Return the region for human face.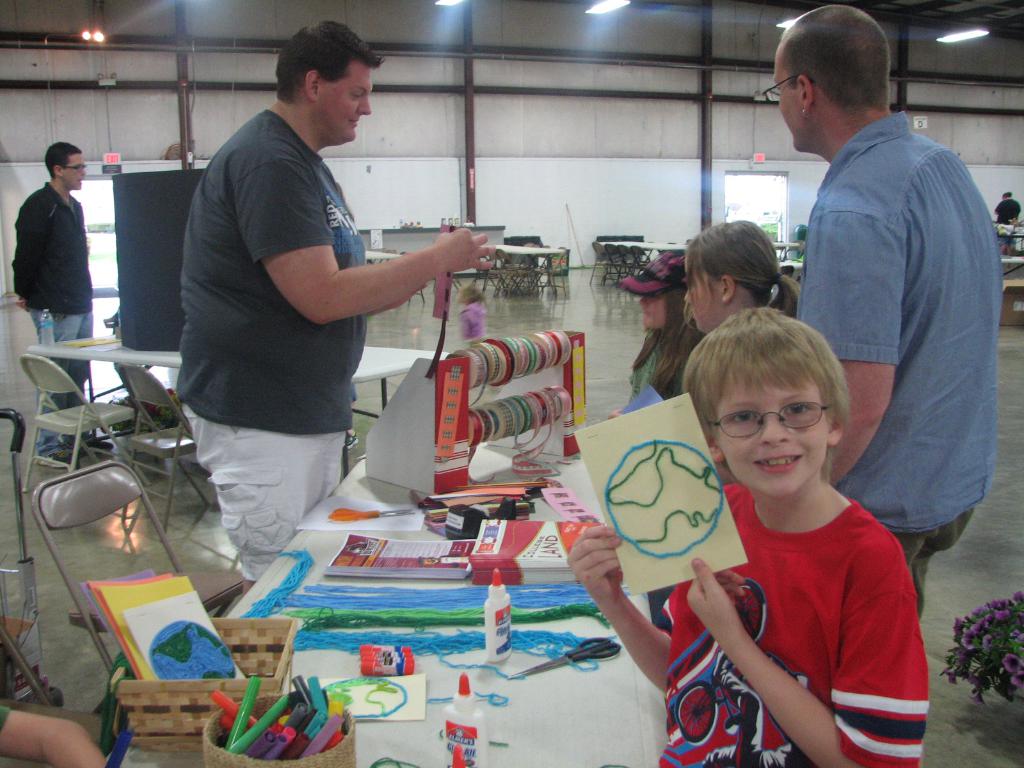
x1=637, y1=294, x2=671, y2=331.
